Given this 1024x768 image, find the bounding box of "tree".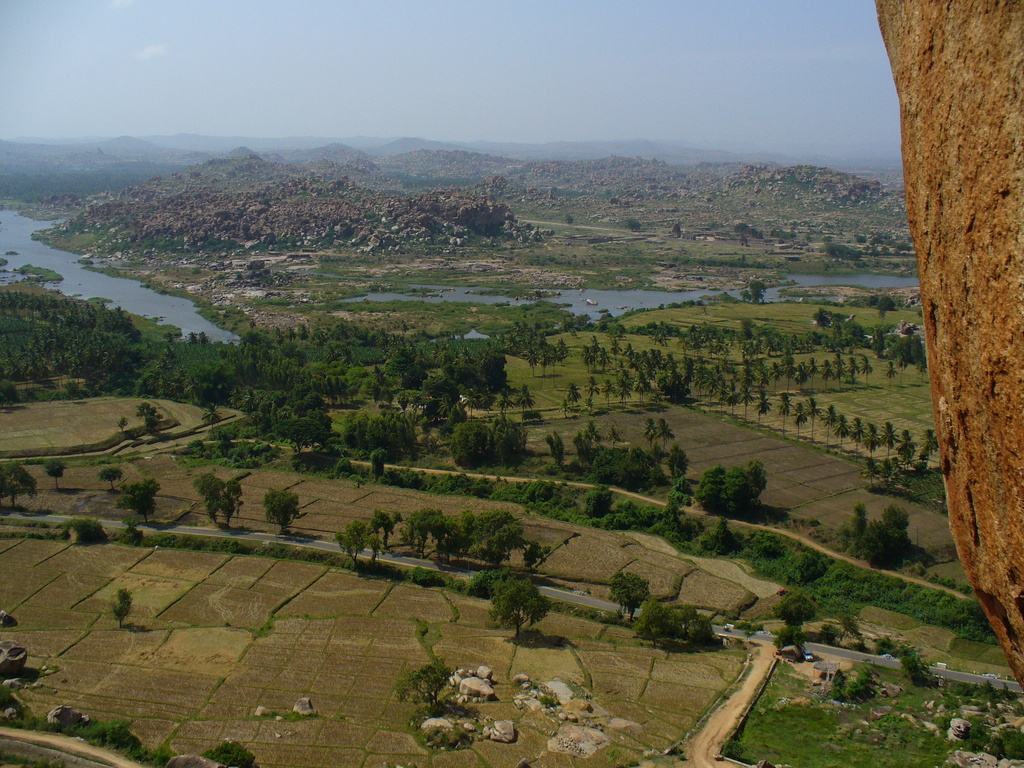
x1=673 y1=605 x2=714 y2=646.
